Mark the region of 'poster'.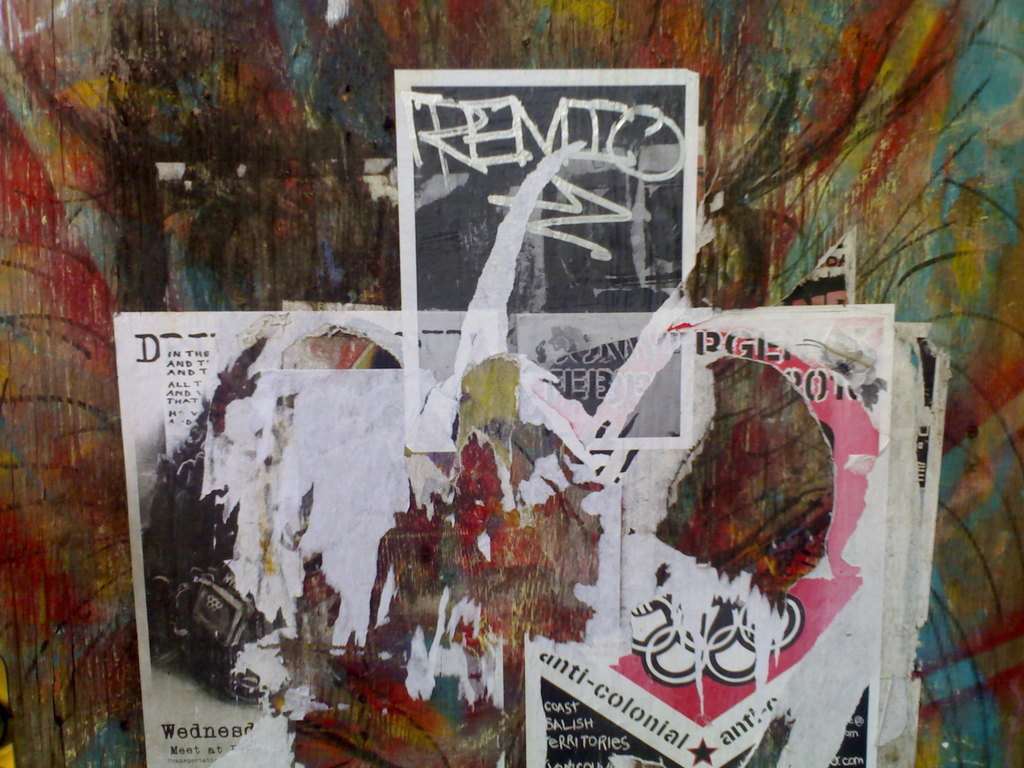
Region: {"x1": 515, "y1": 321, "x2": 938, "y2": 767}.
